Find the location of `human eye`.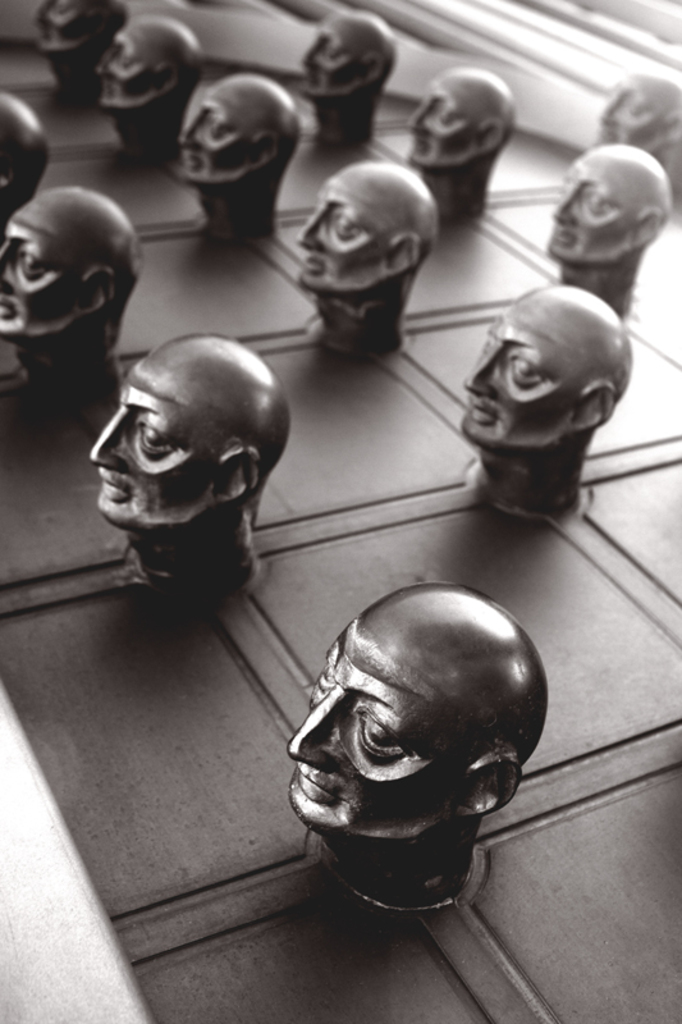
Location: l=15, t=247, r=55, b=276.
